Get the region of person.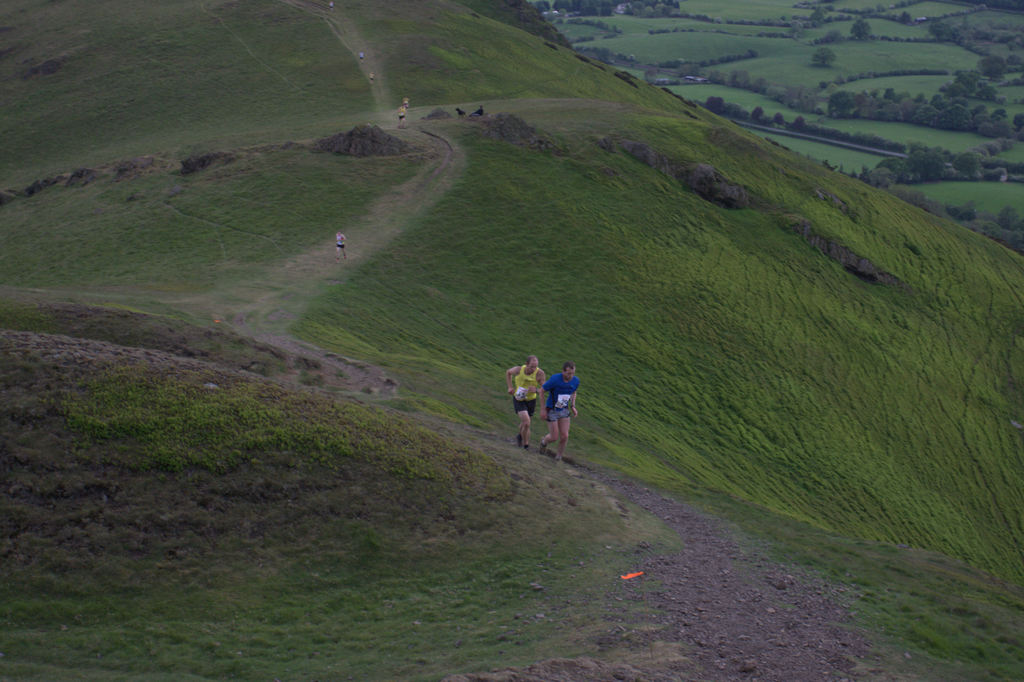
l=333, t=229, r=346, b=264.
